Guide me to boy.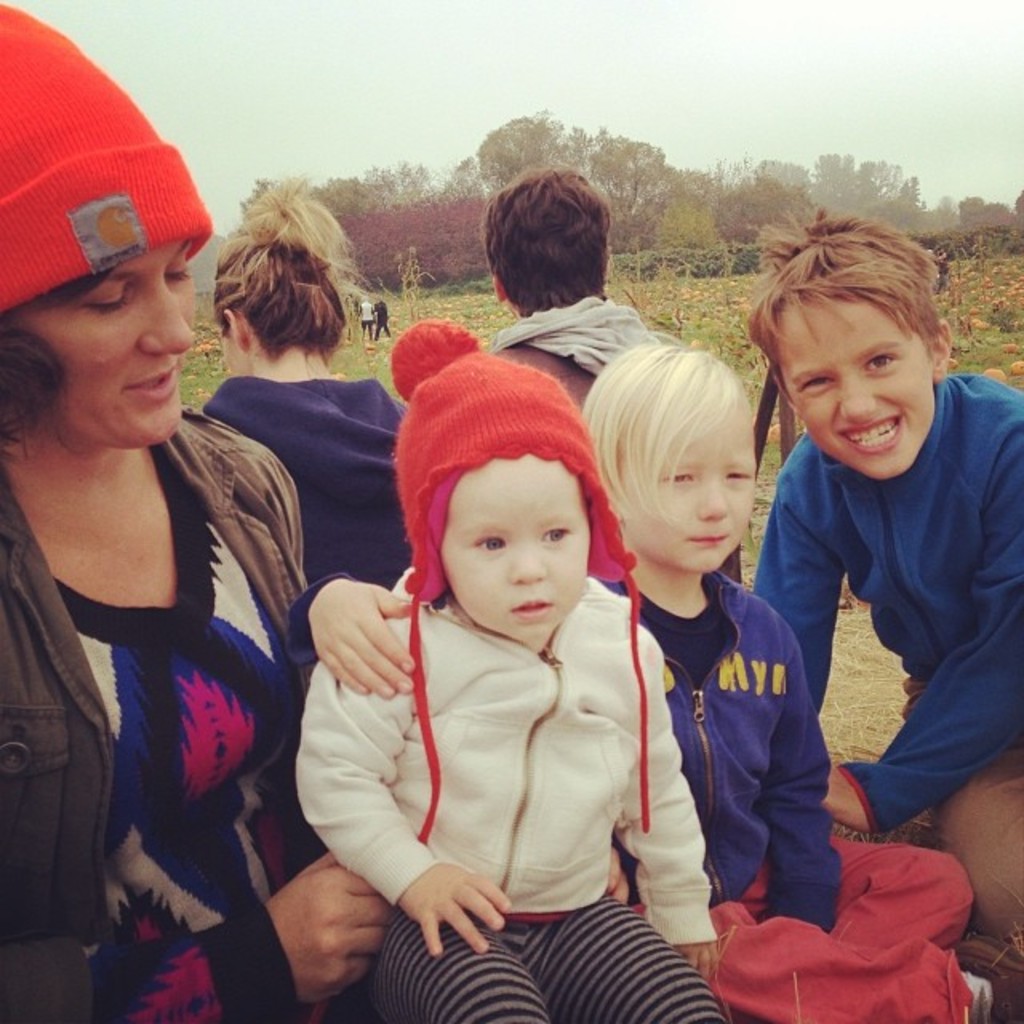
Guidance: box=[291, 330, 1022, 1022].
